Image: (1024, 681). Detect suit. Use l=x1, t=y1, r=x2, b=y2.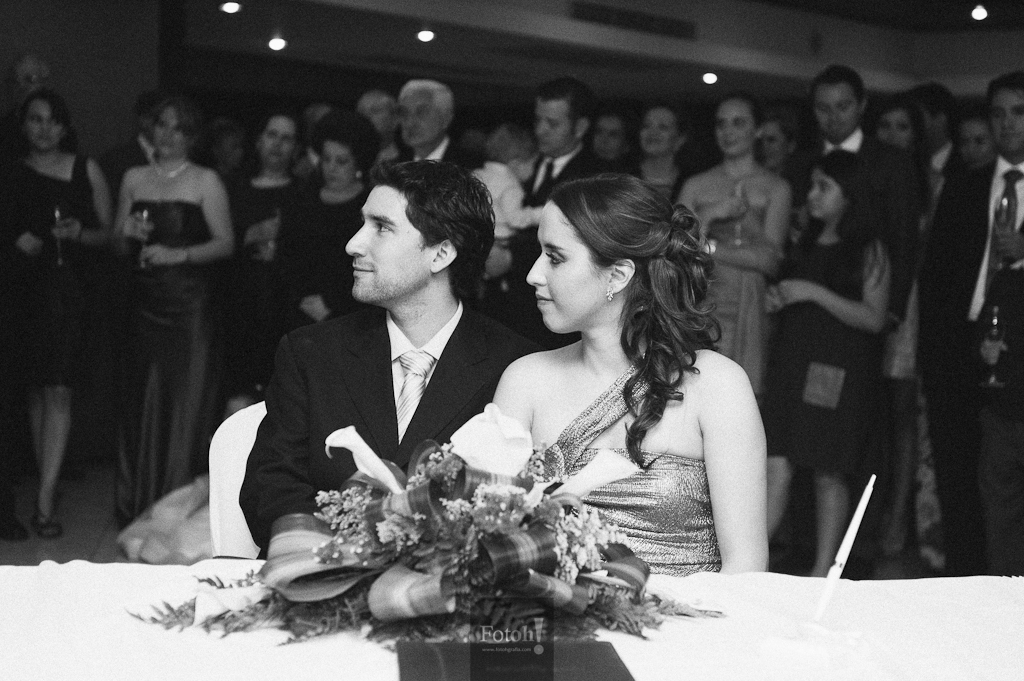
l=98, t=132, r=160, b=200.
